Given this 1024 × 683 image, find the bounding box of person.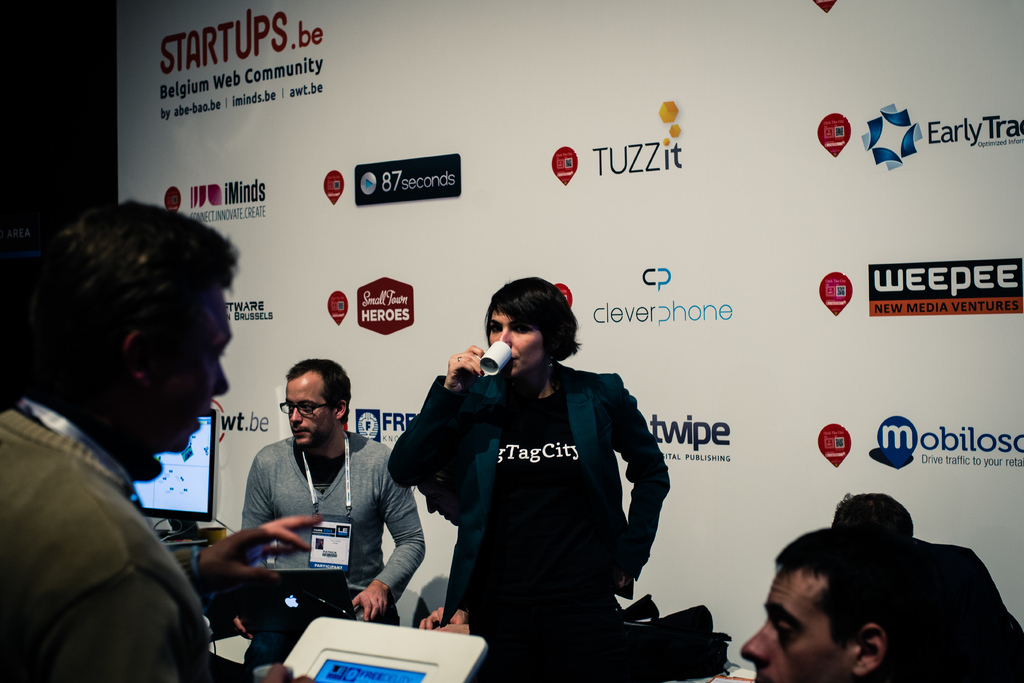
(x1=742, y1=529, x2=906, y2=682).
